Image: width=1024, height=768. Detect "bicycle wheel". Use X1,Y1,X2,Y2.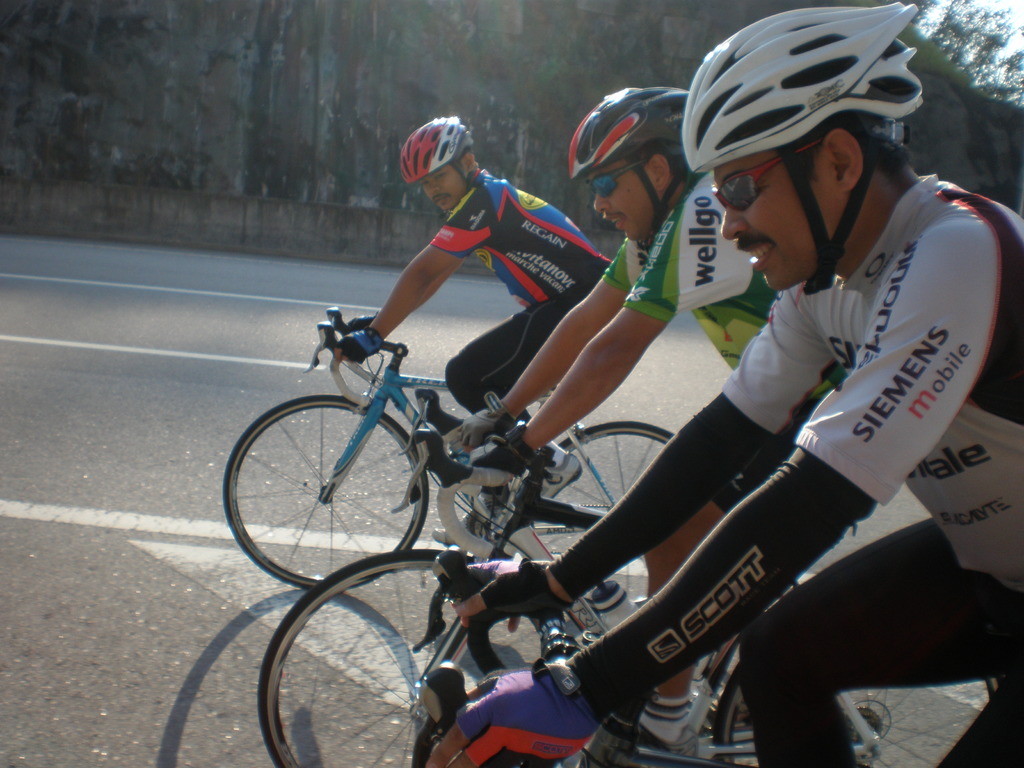
223,384,486,646.
